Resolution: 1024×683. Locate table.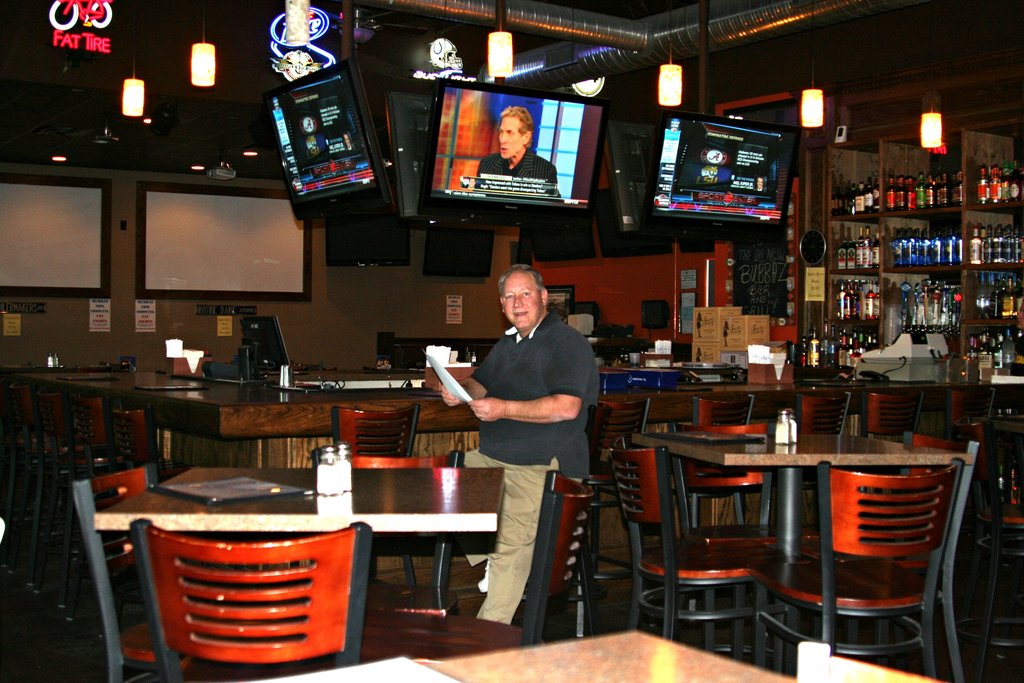
crop(414, 625, 808, 682).
